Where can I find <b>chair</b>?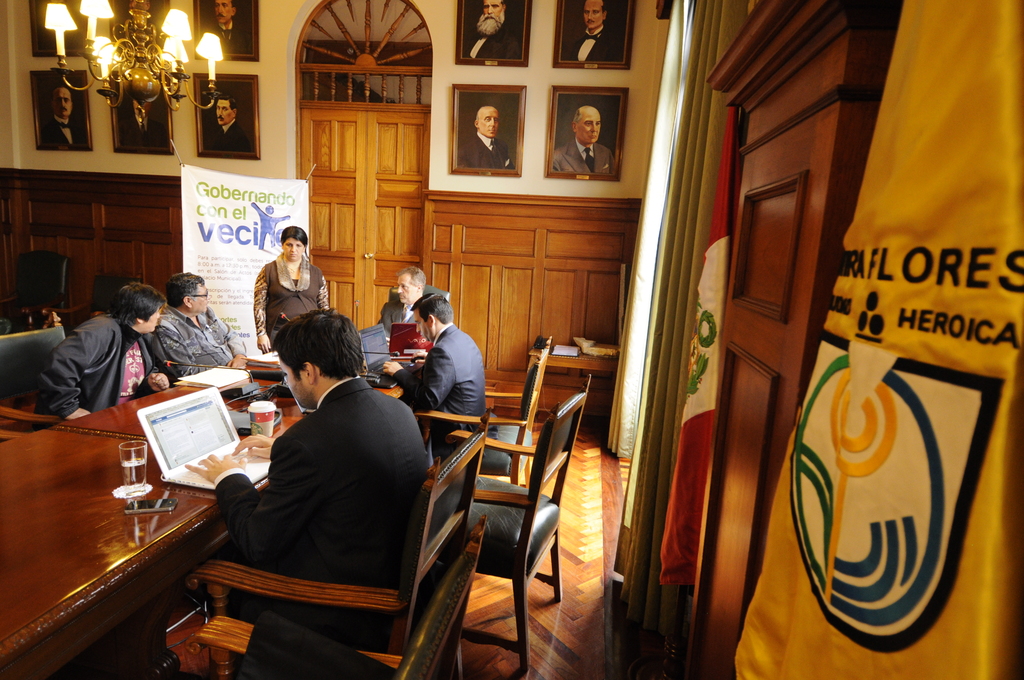
You can find it at 190/518/483/679.
